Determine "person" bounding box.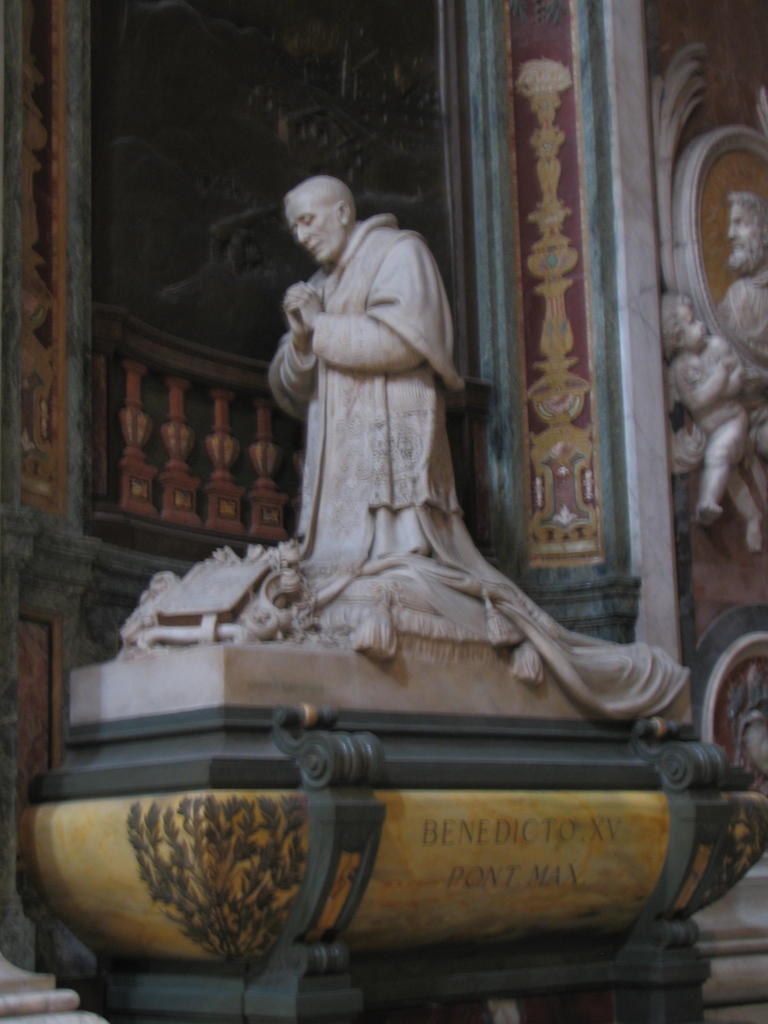
Determined: [268, 168, 453, 614].
